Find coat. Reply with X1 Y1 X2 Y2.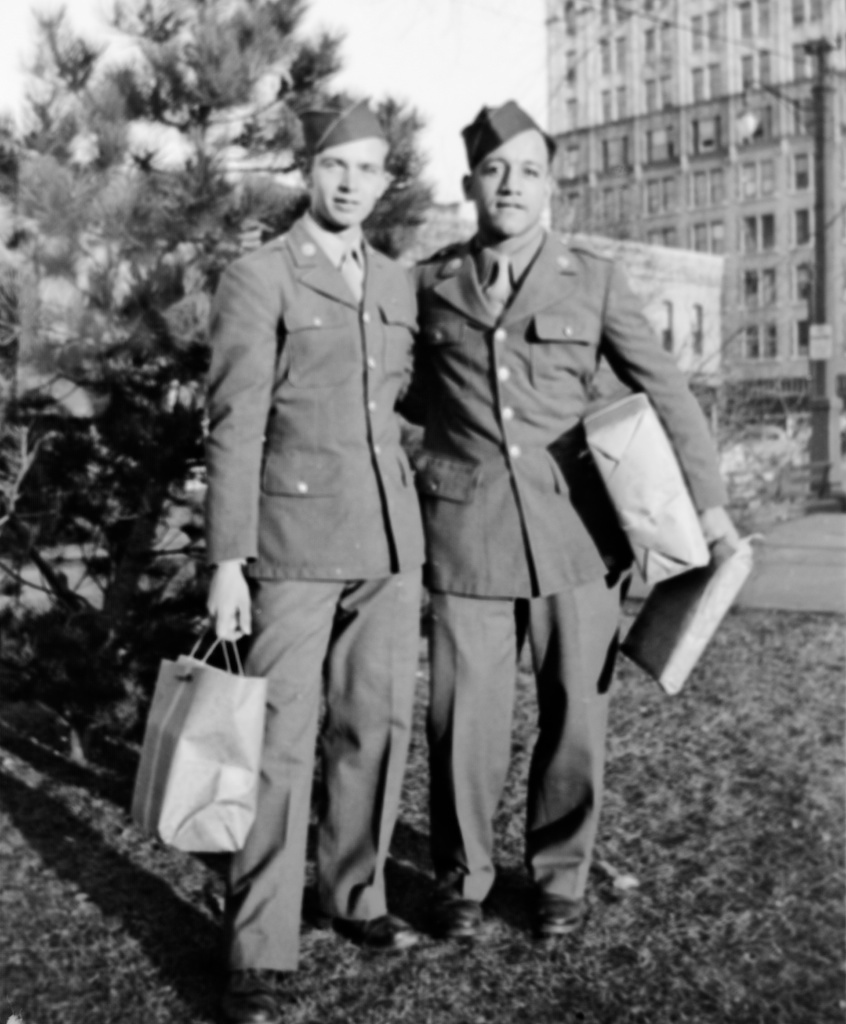
211 196 447 572.
